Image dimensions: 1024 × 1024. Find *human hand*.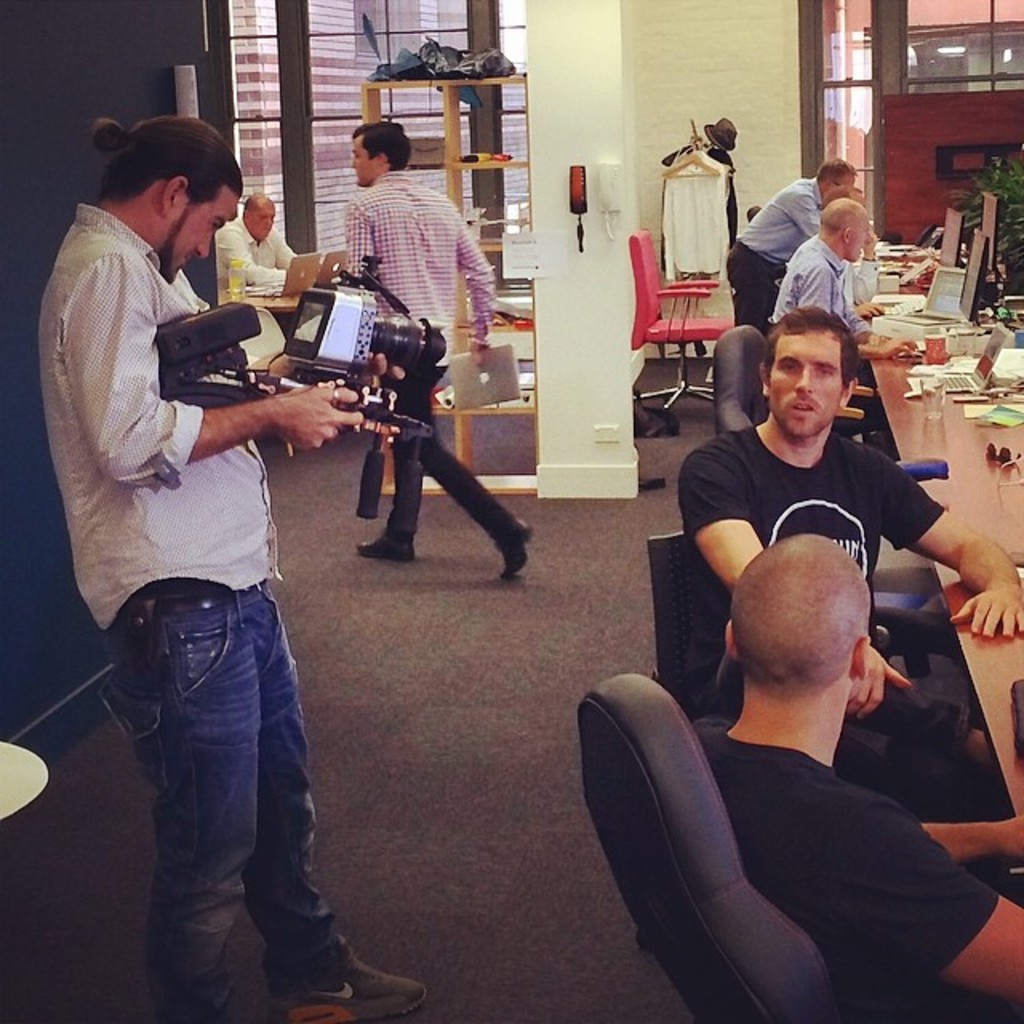
x1=858 y1=298 x2=886 y2=320.
